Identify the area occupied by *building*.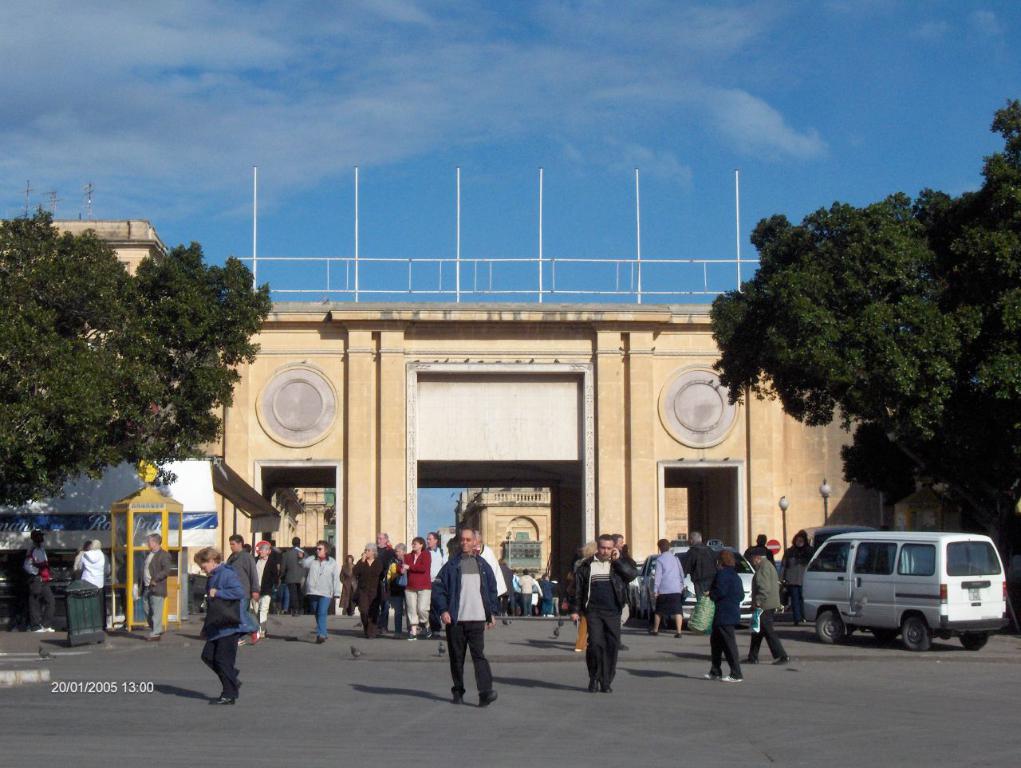
Area: <box>270,488,332,546</box>.
